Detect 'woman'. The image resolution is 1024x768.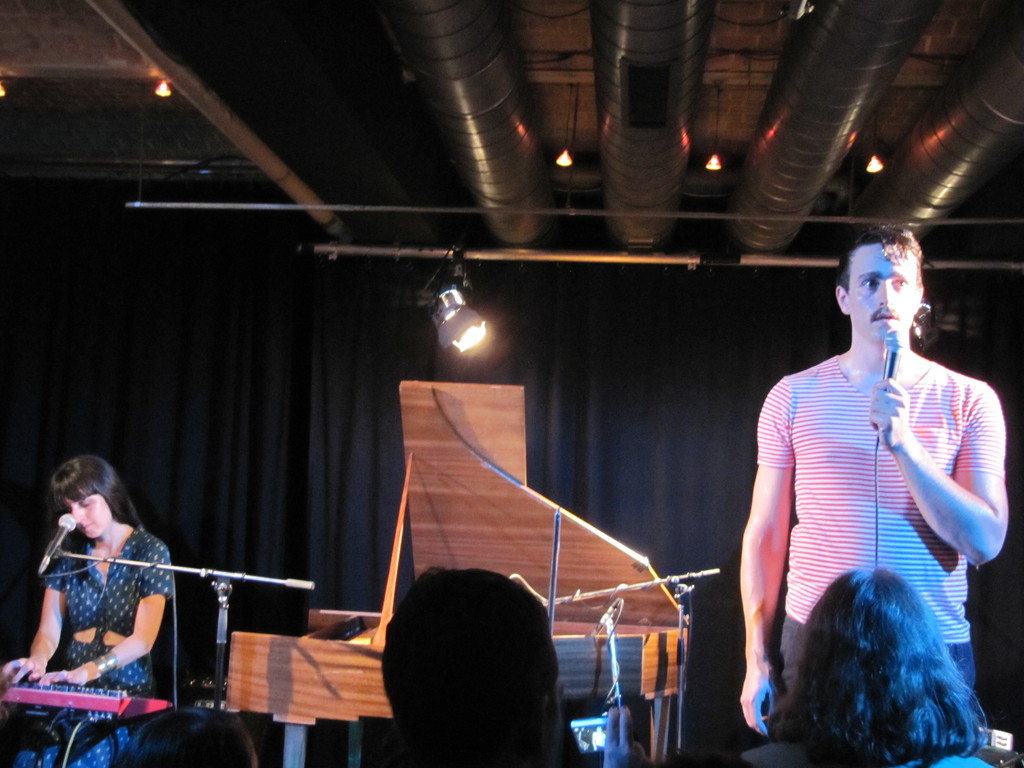
locate(614, 566, 1004, 766).
